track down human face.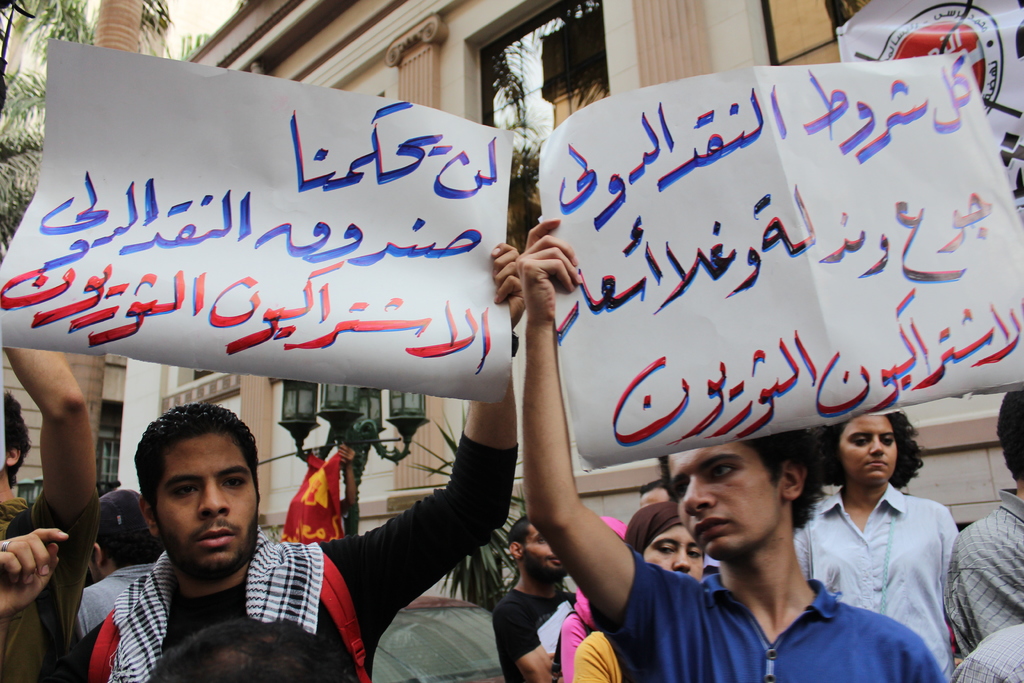
Tracked to bbox=(533, 525, 563, 575).
